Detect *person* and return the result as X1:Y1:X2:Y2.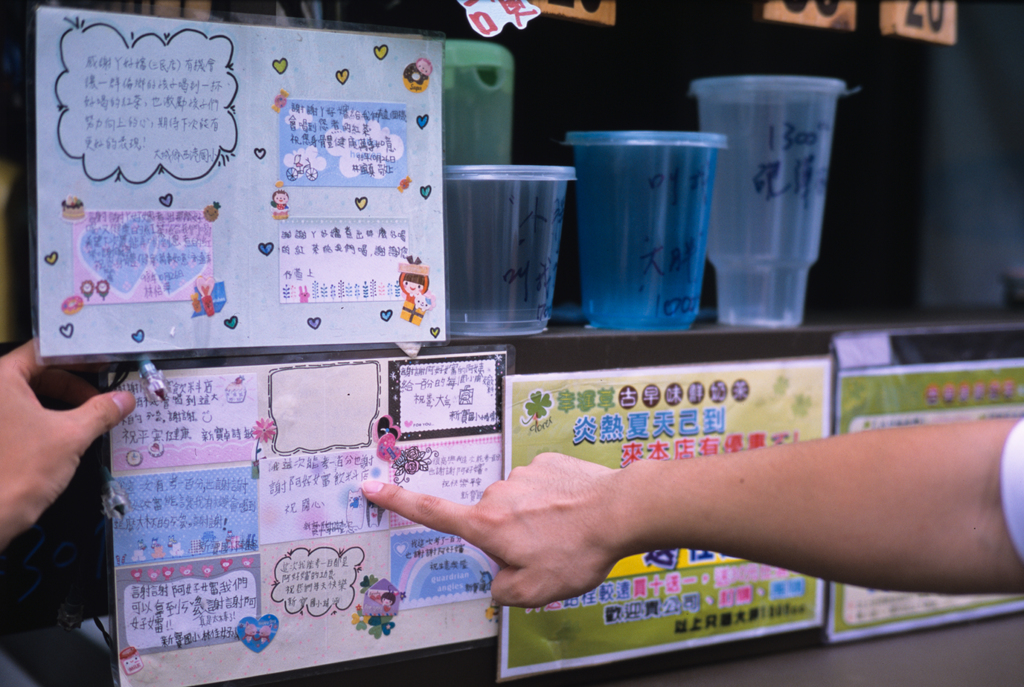
362:413:1023:608.
